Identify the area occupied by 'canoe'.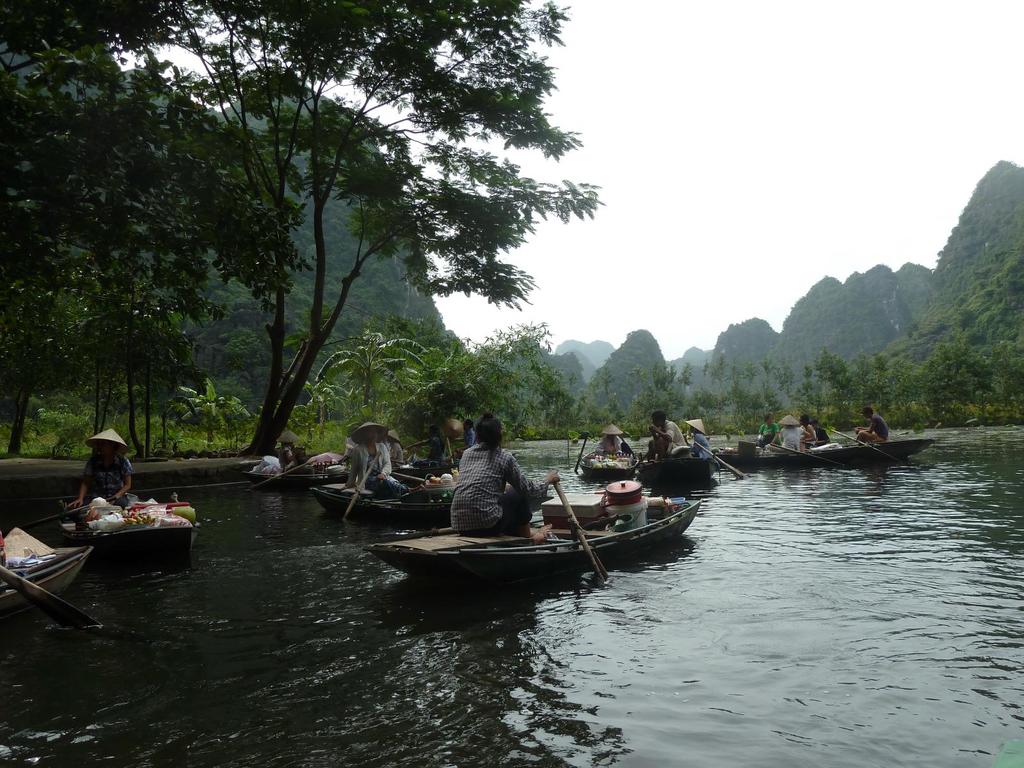
Area: l=576, t=458, r=633, b=482.
